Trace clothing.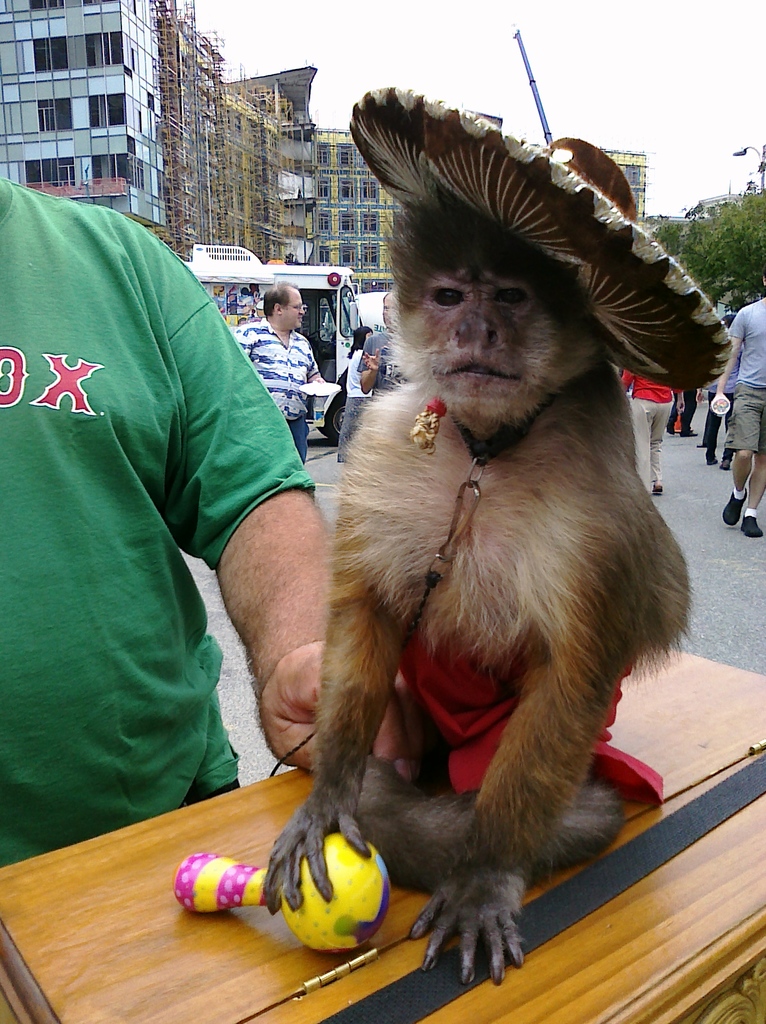
Traced to 341,348,368,452.
